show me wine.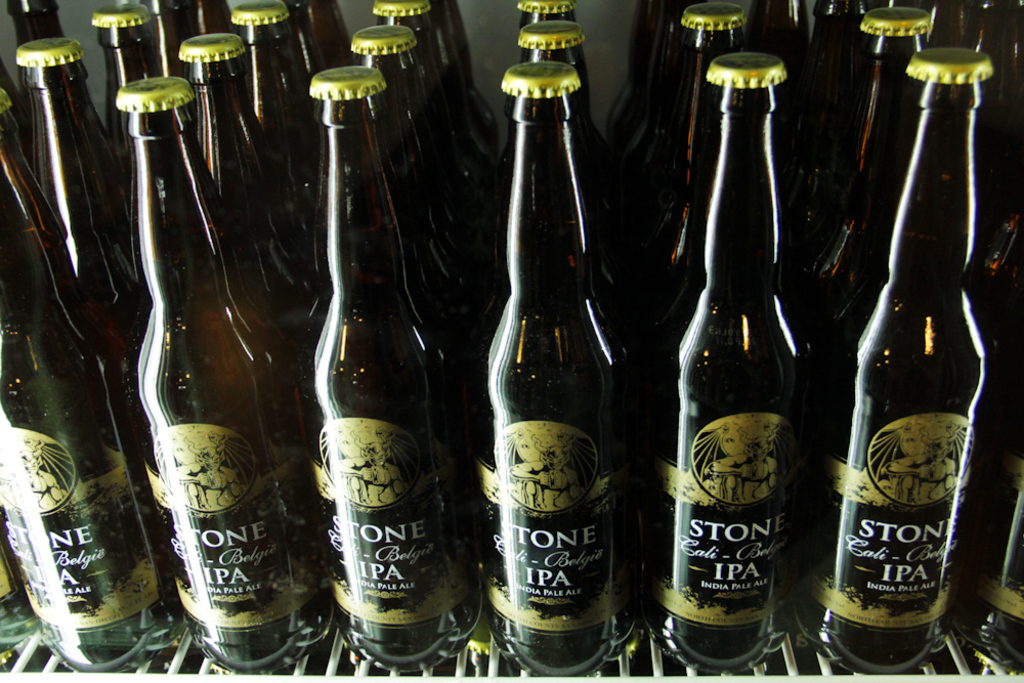
wine is here: select_region(505, 11, 652, 344).
